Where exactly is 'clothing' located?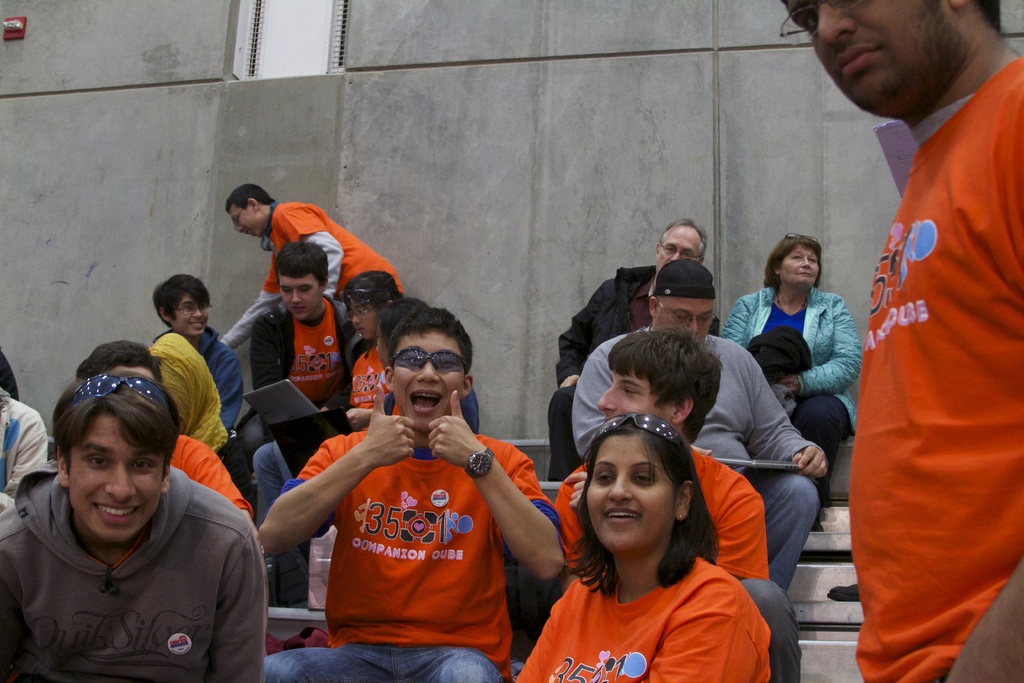
Its bounding box is {"left": 259, "top": 425, "right": 563, "bottom": 680}.
